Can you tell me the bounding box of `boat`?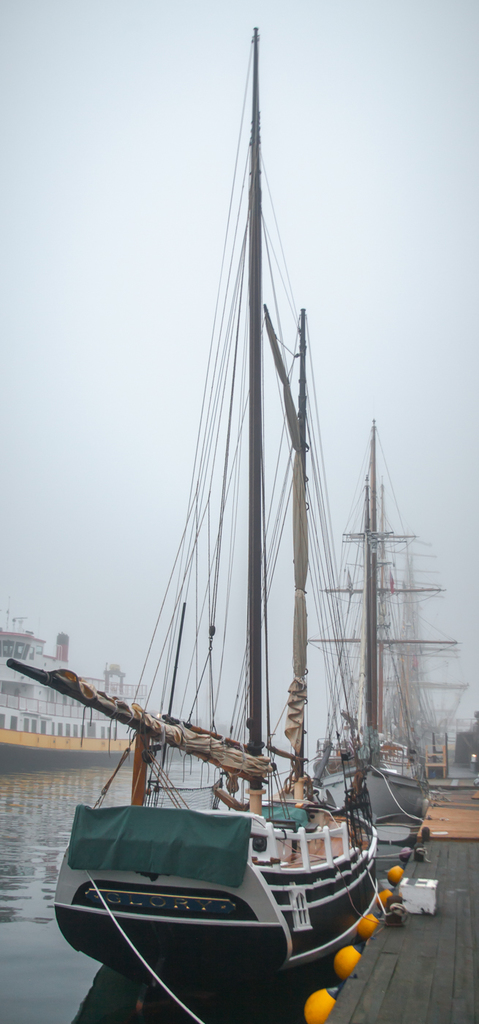
[53, 20, 402, 1019].
